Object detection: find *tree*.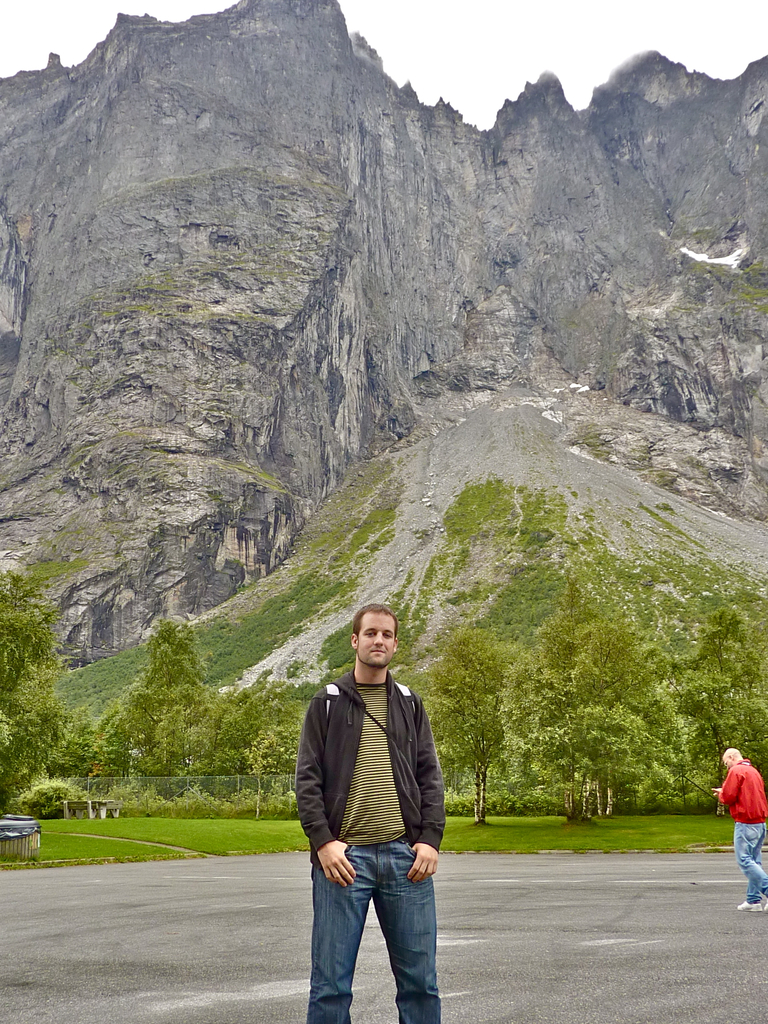
(left=671, top=603, right=767, bottom=817).
